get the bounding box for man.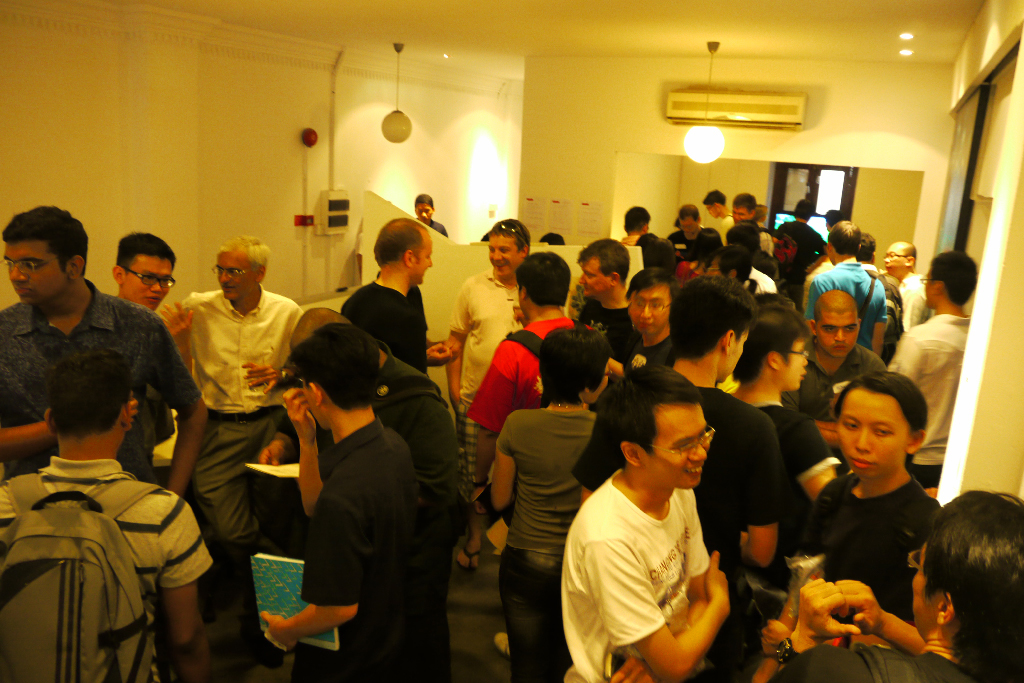
select_region(721, 189, 777, 257).
